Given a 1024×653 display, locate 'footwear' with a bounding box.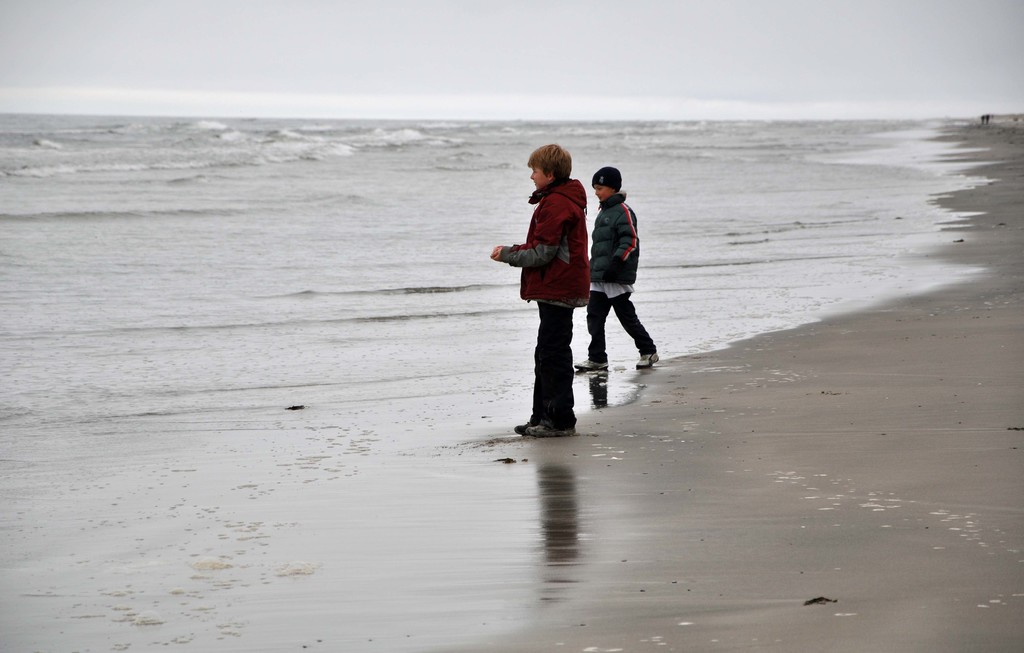
Located: [521, 422, 578, 437].
